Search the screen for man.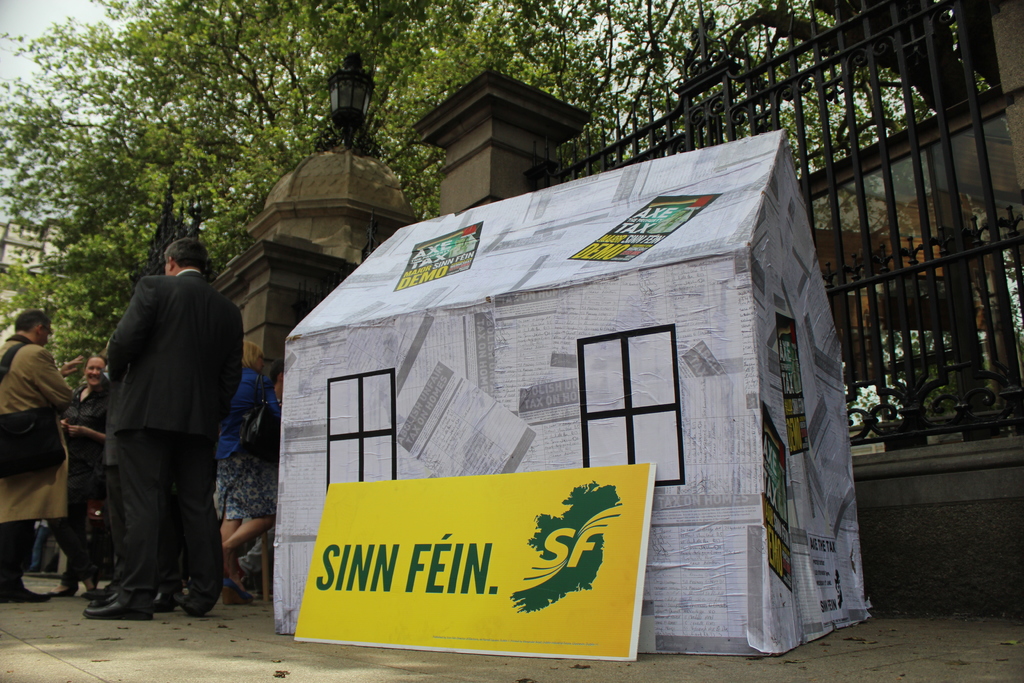
Found at region(237, 356, 285, 574).
